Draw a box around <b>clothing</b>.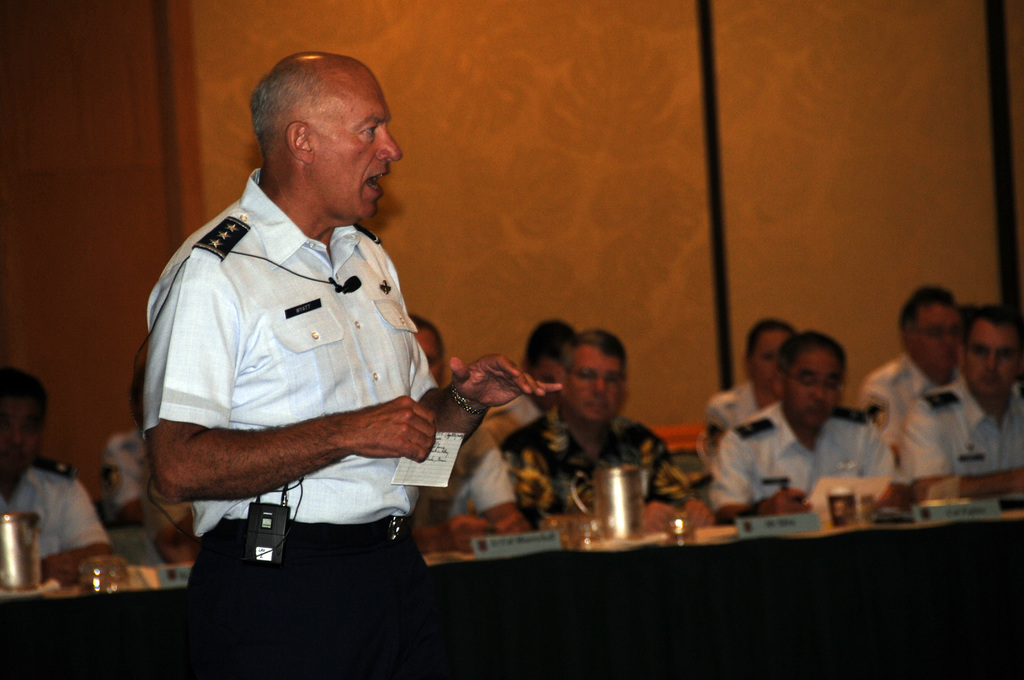
(left=703, top=379, right=755, bottom=463).
